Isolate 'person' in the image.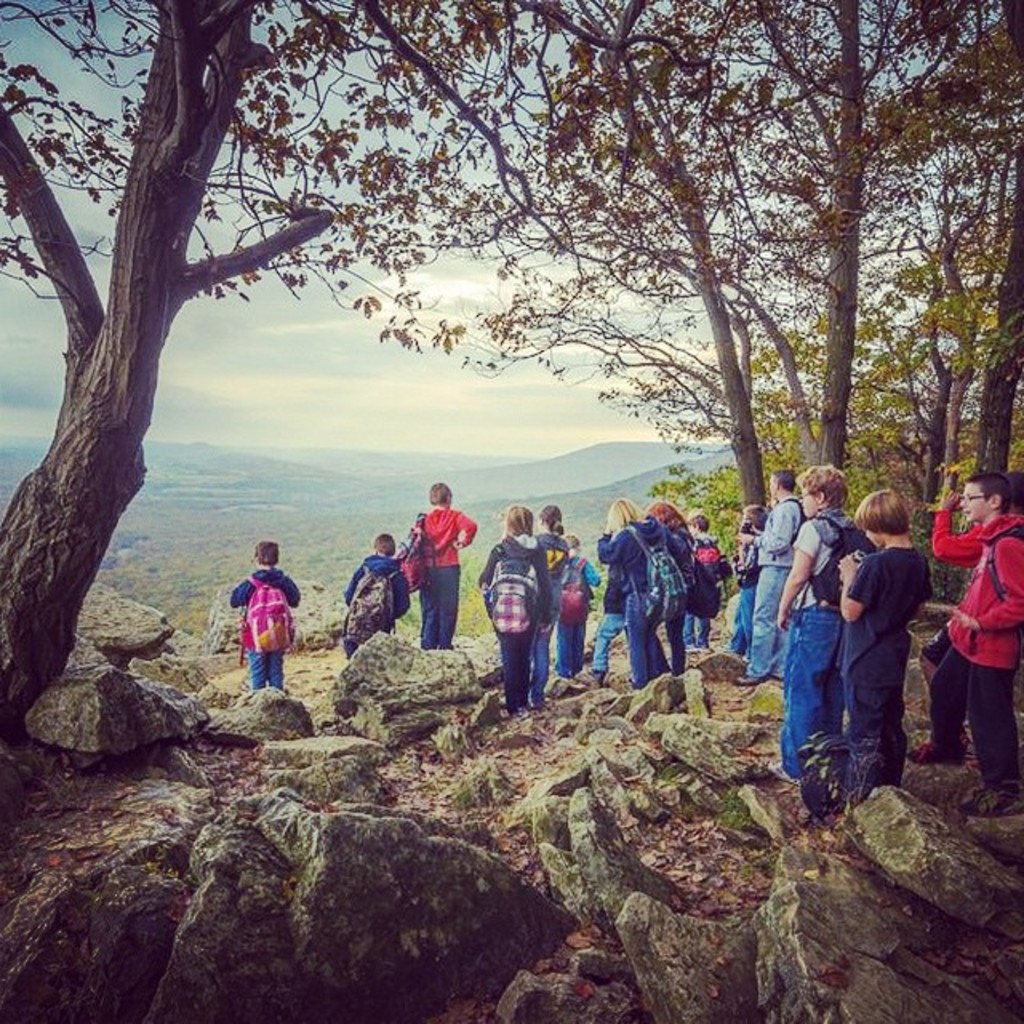
Isolated region: select_region(402, 470, 475, 653).
